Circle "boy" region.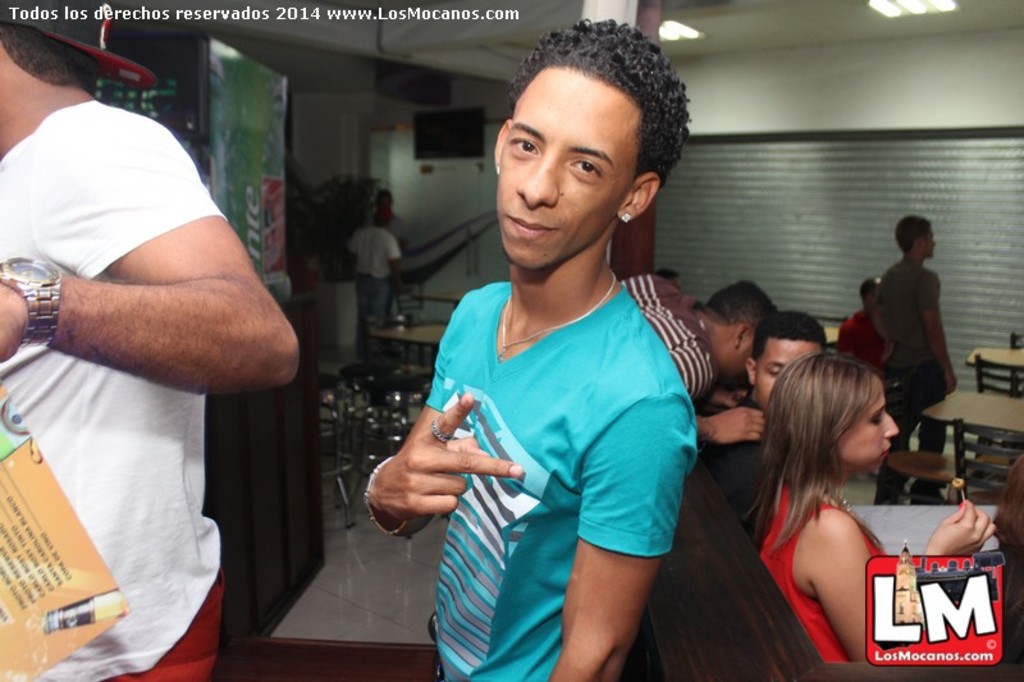
Region: bbox=[365, 17, 704, 681].
